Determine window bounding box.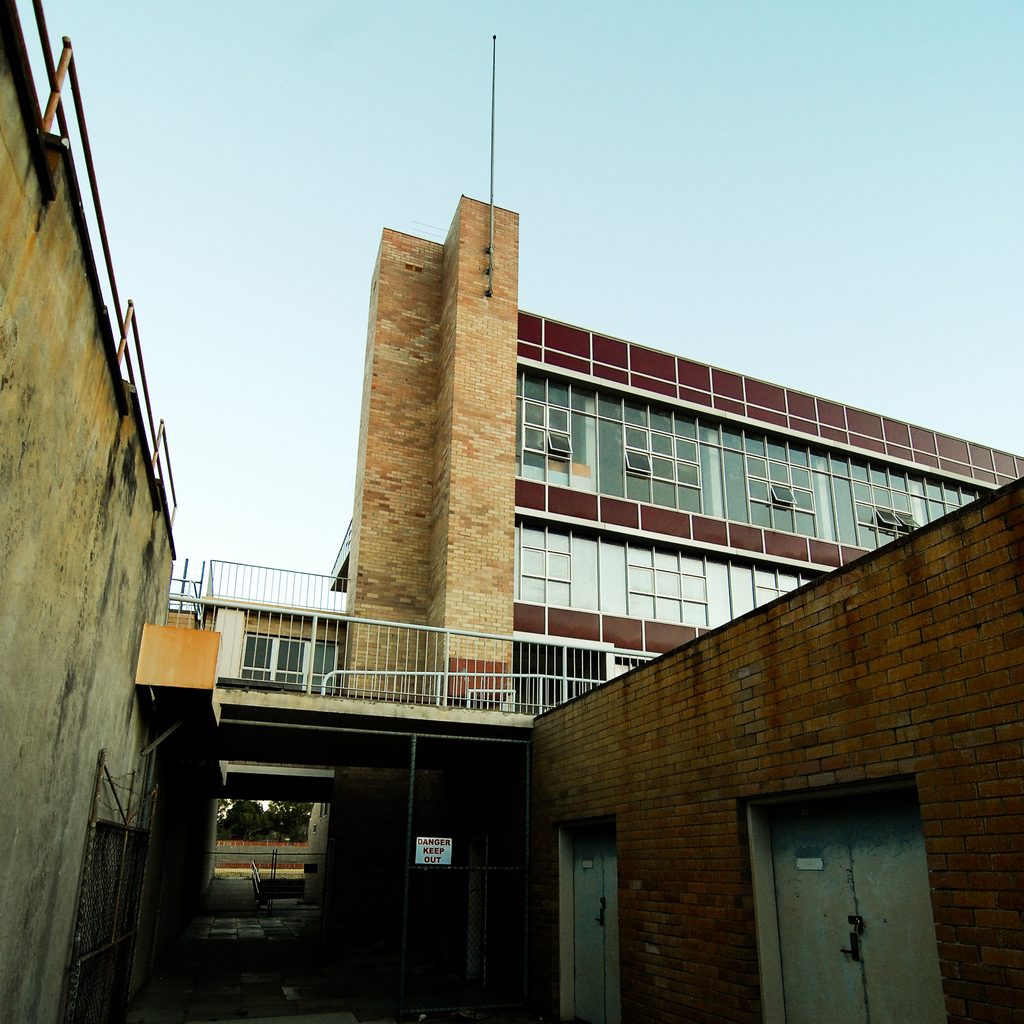
Determined: l=242, t=634, r=338, b=693.
